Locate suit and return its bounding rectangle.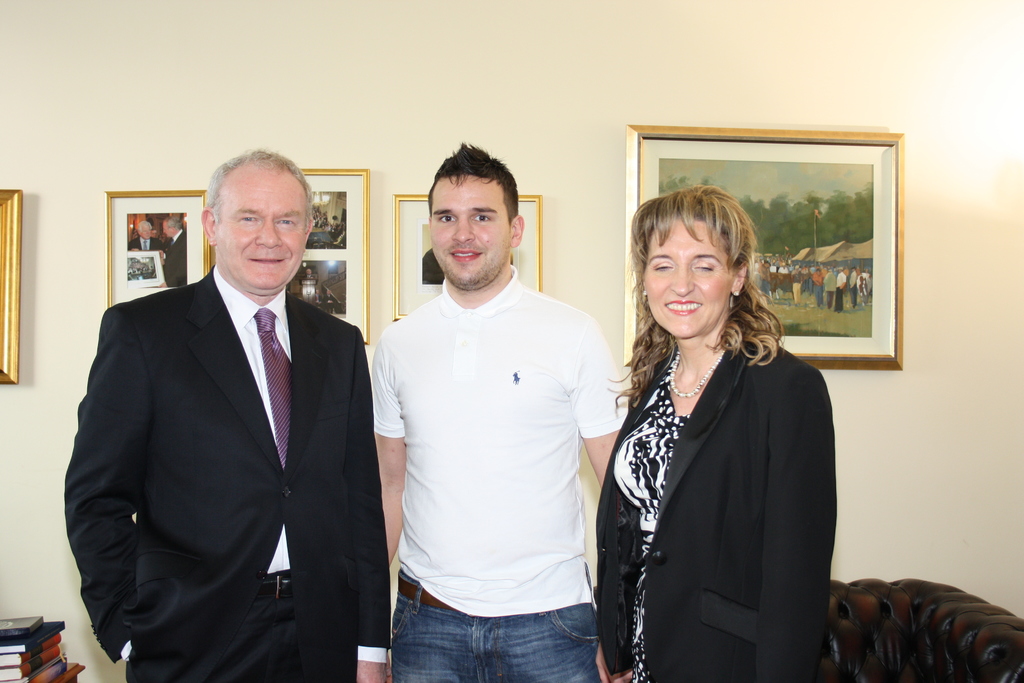
l=166, t=226, r=187, b=290.
